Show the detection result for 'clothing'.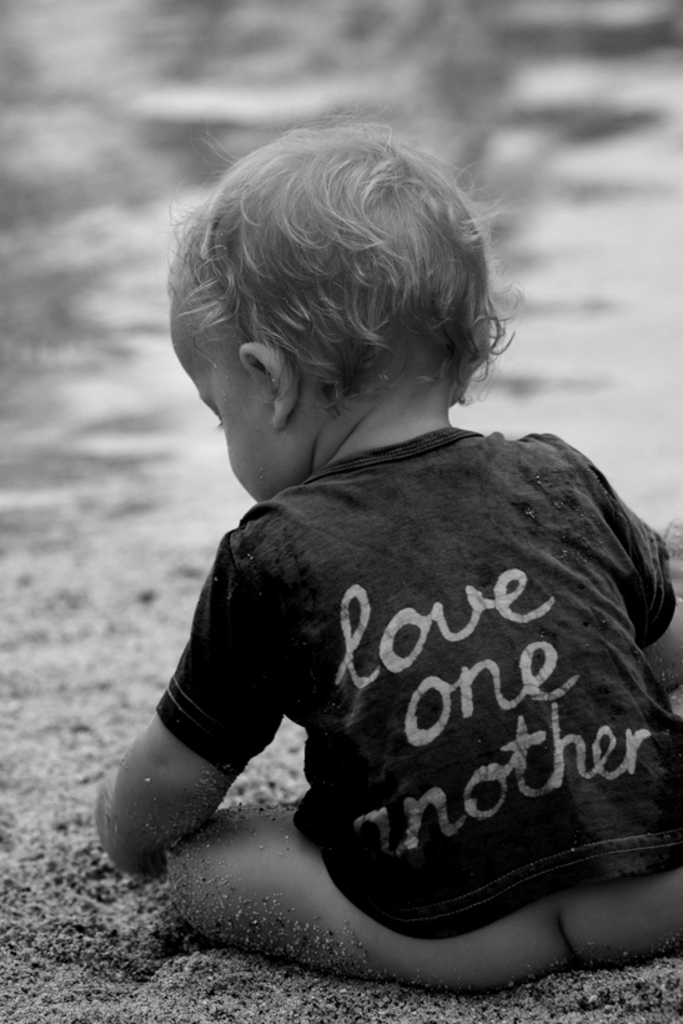
Rect(170, 405, 671, 952).
